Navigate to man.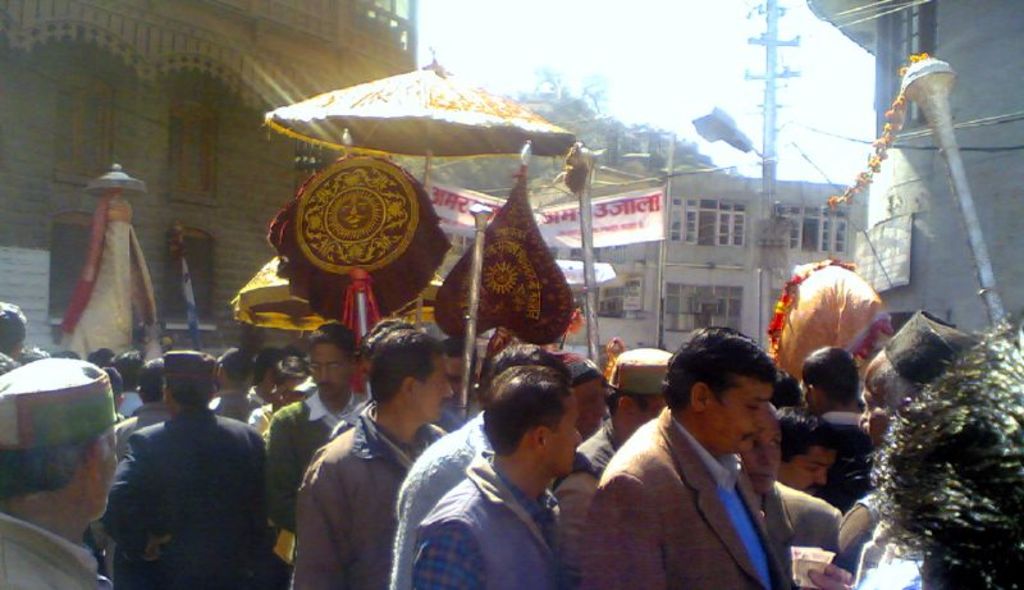
Navigation target: [left=397, top=378, right=584, bottom=589].
